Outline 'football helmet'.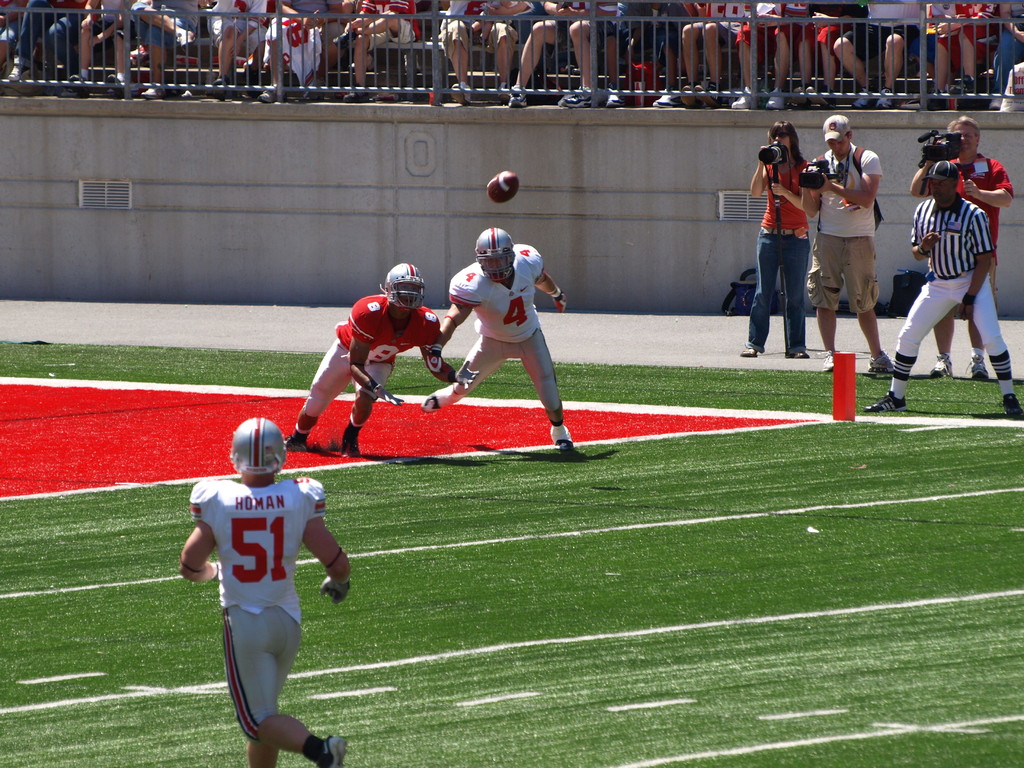
Outline: locate(472, 220, 518, 284).
